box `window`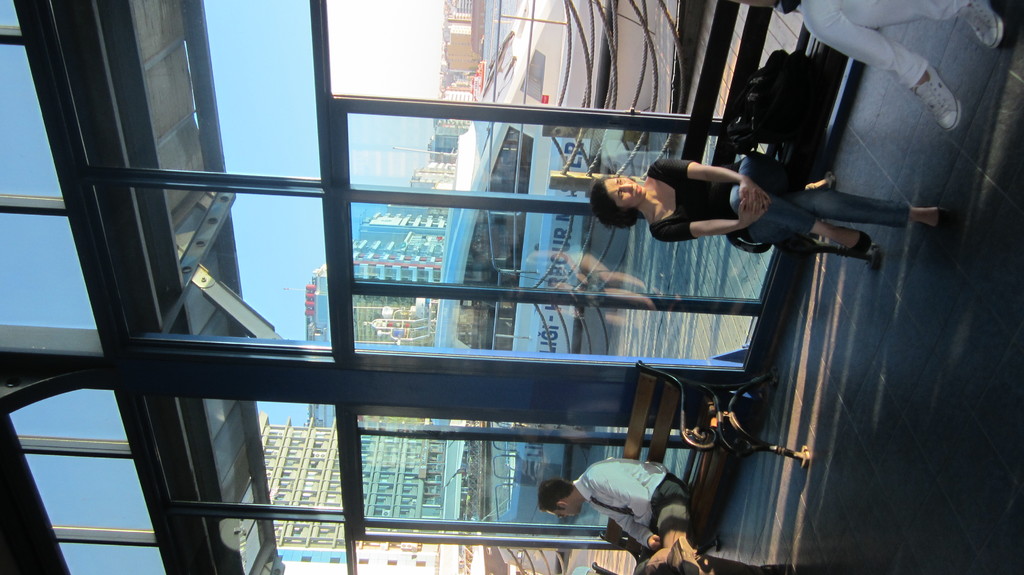
x1=385 y1=433 x2=402 y2=443
